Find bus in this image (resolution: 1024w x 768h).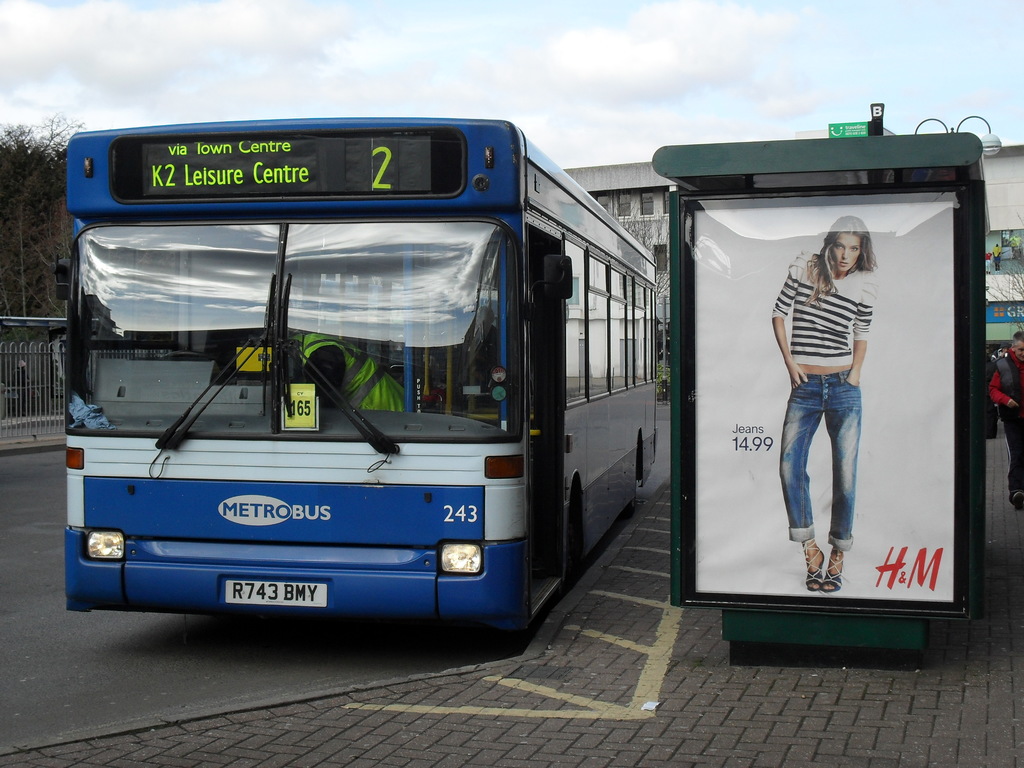
pyautogui.locateOnScreen(54, 109, 655, 628).
